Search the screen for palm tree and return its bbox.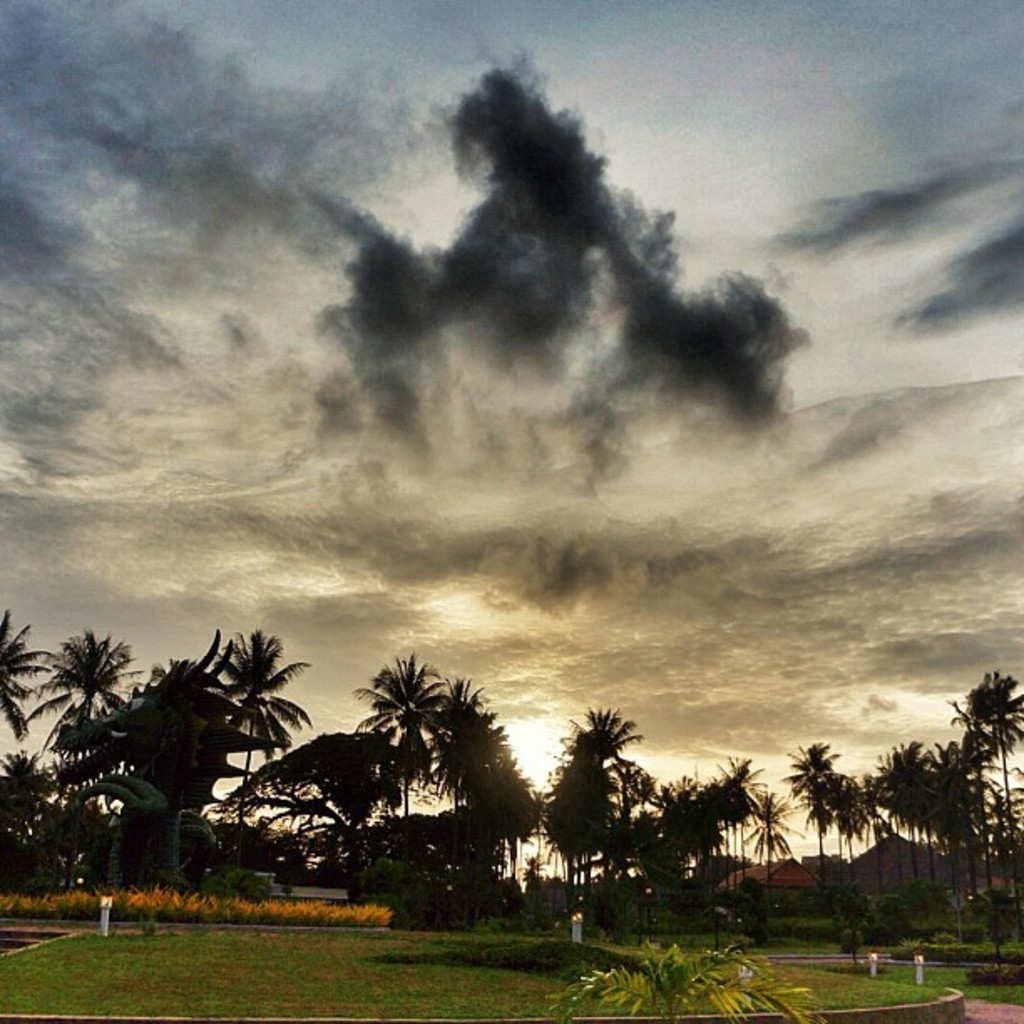
Found: select_region(741, 798, 801, 853).
